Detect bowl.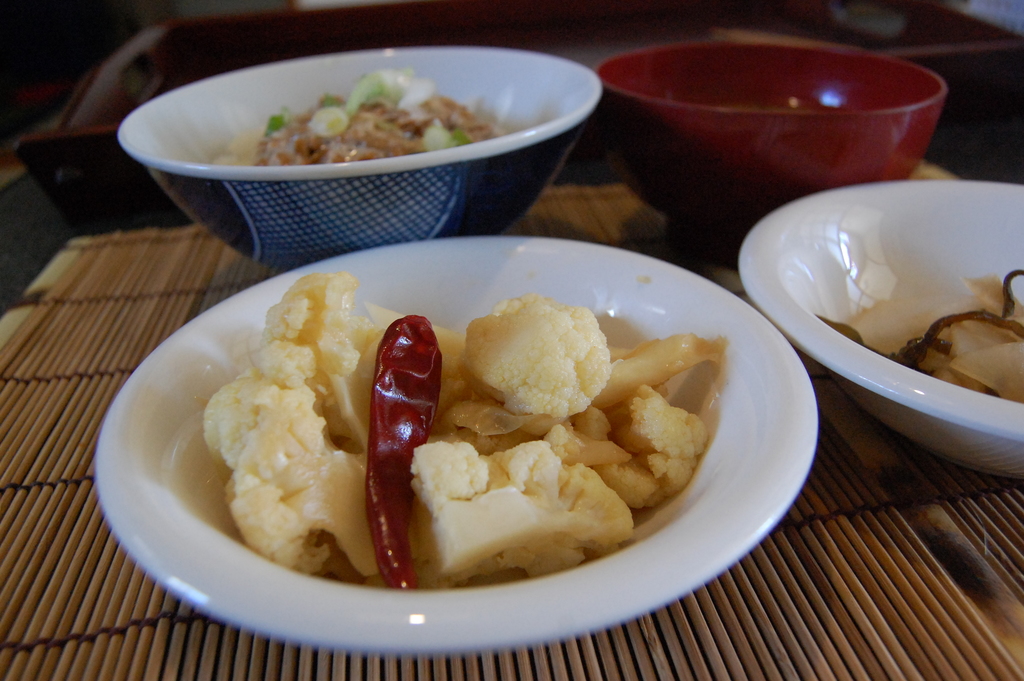
Detected at locate(598, 39, 945, 224).
